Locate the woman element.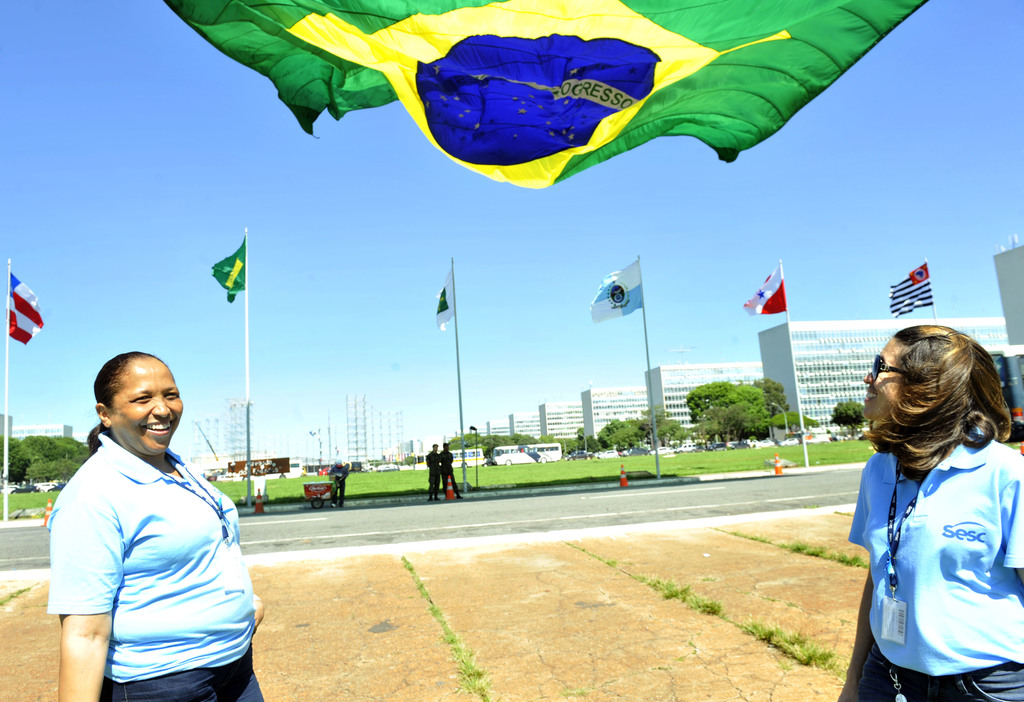
Element bbox: 829 309 1023 698.
